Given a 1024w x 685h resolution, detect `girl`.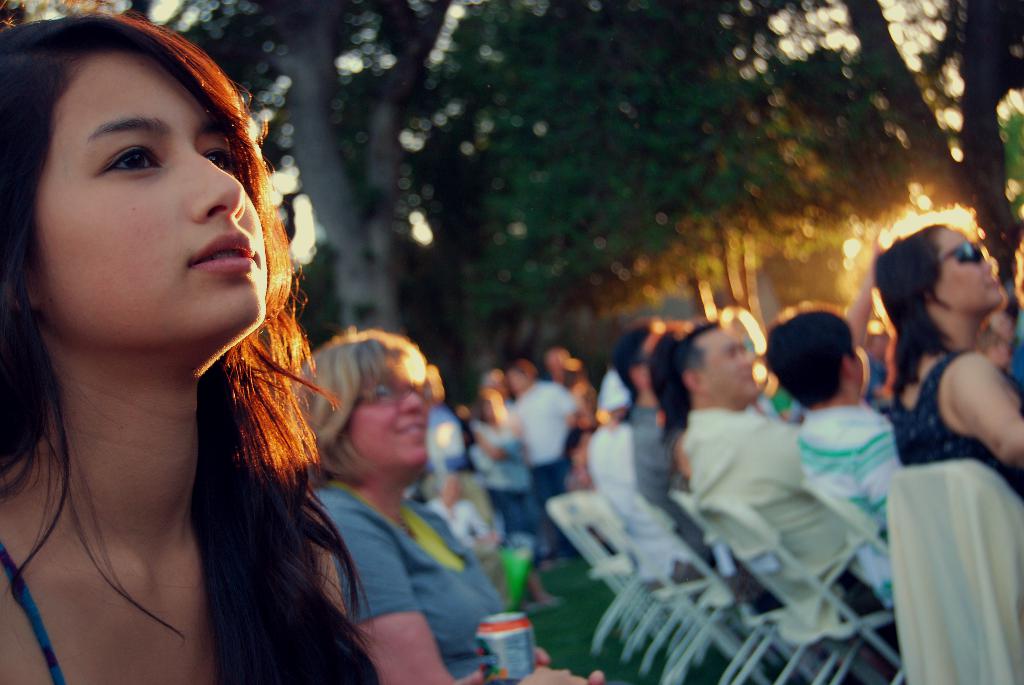
[872, 223, 1023, 503].
